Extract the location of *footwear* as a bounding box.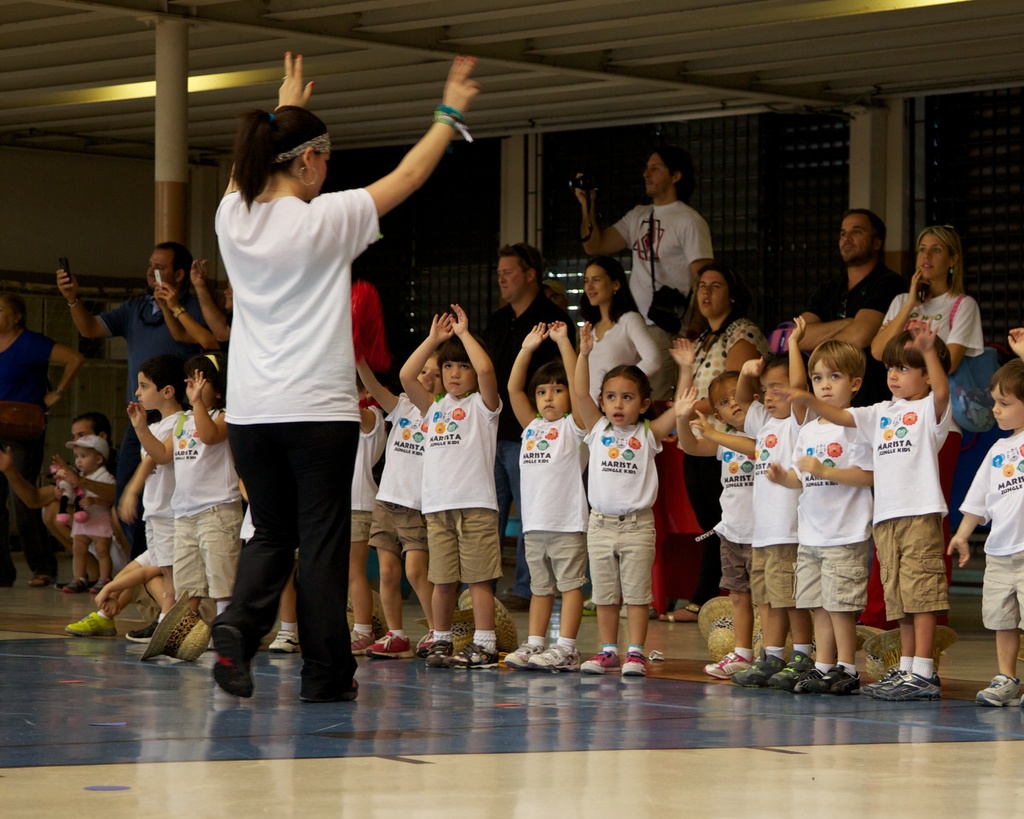
crop(506, 640, 548, 669).
